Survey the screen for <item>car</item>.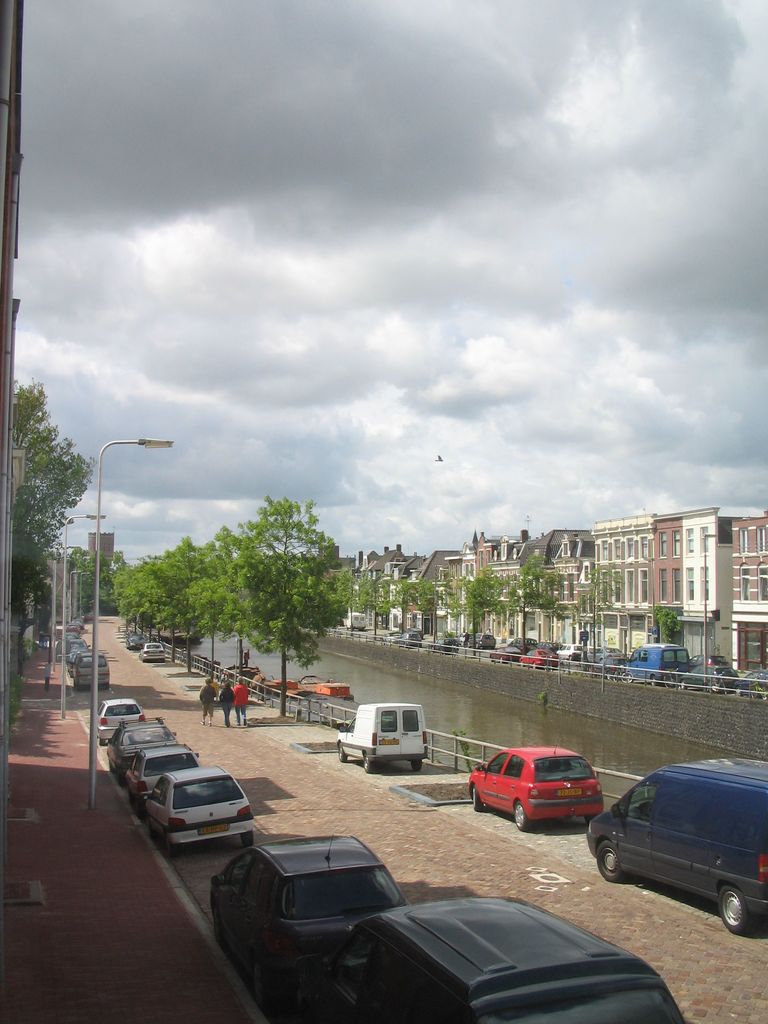
Survey found: rect(63, 637, 90, 660).
